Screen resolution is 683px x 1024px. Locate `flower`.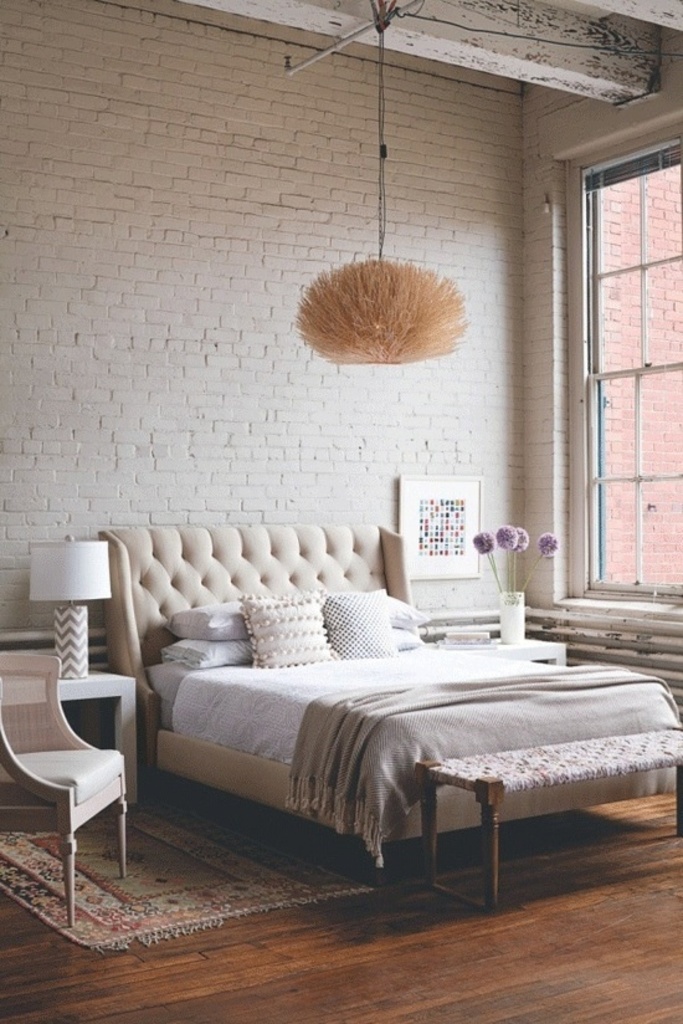
Rect(289, 241, 472, 355).
